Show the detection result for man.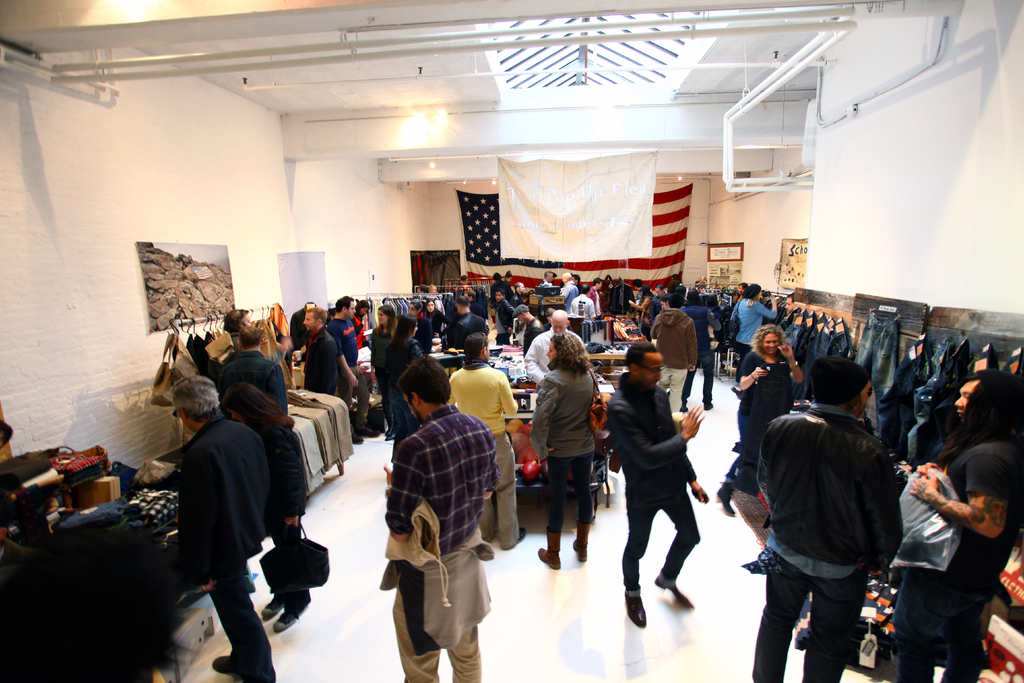
bbox(495, 288, 517, 345).
